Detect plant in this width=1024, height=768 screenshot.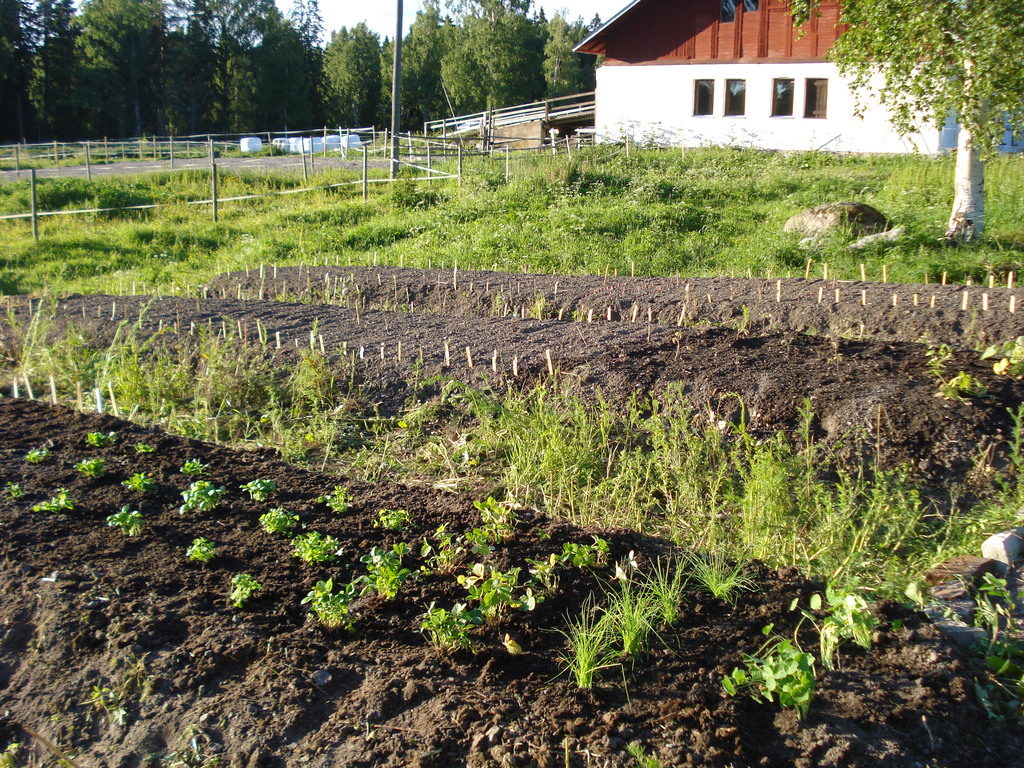
Detection: x1=83 y1=428 x2=112 y2=451.
